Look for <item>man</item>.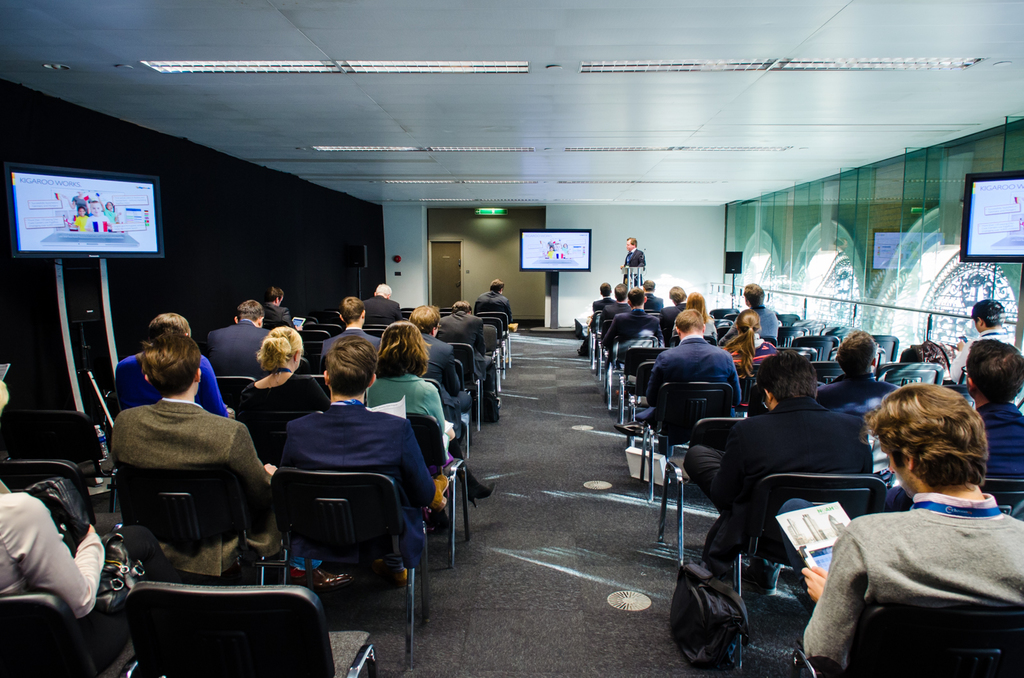
Found: bbox(783, 372, 996, 674).
